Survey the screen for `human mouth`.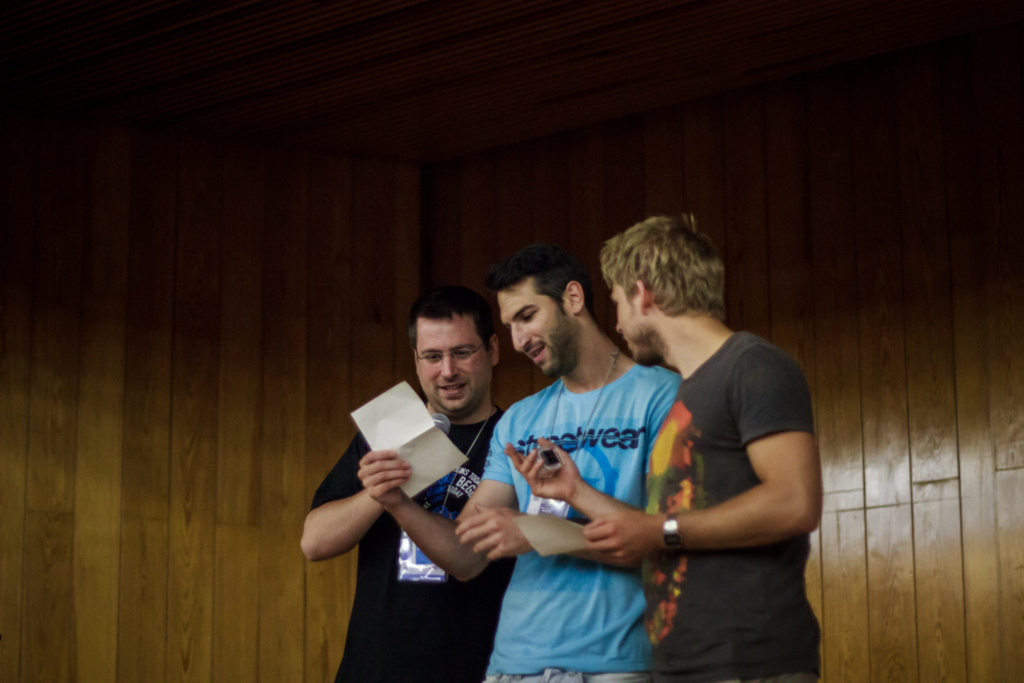
Survey found: <bbox>436, 382, 464, 397</bbox>.
